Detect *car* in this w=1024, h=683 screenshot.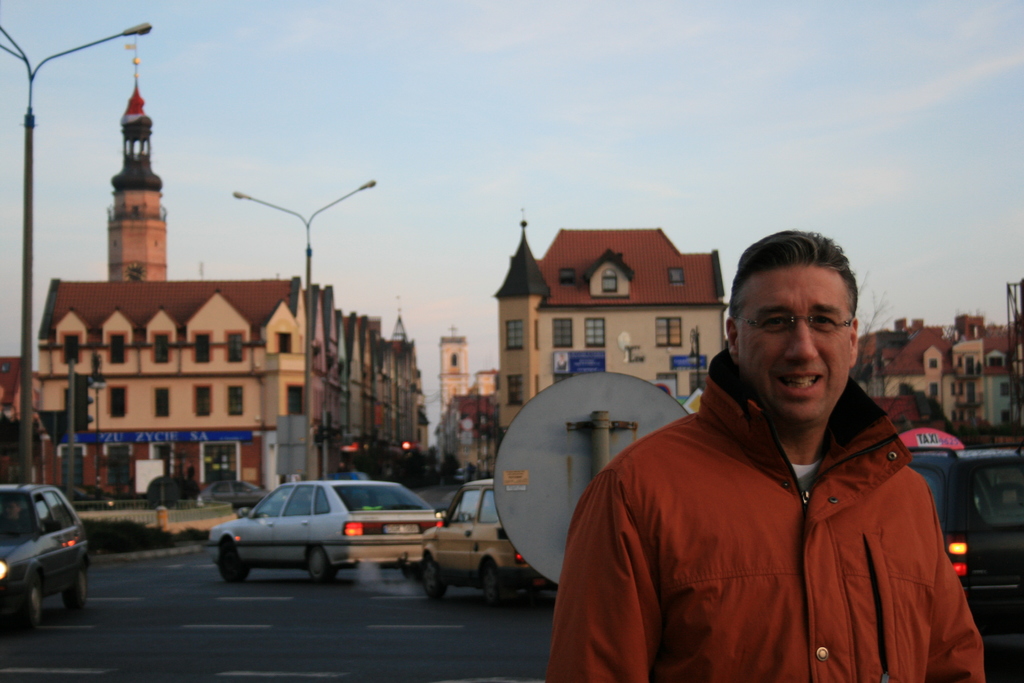
Detection: 202,482,447,582.
